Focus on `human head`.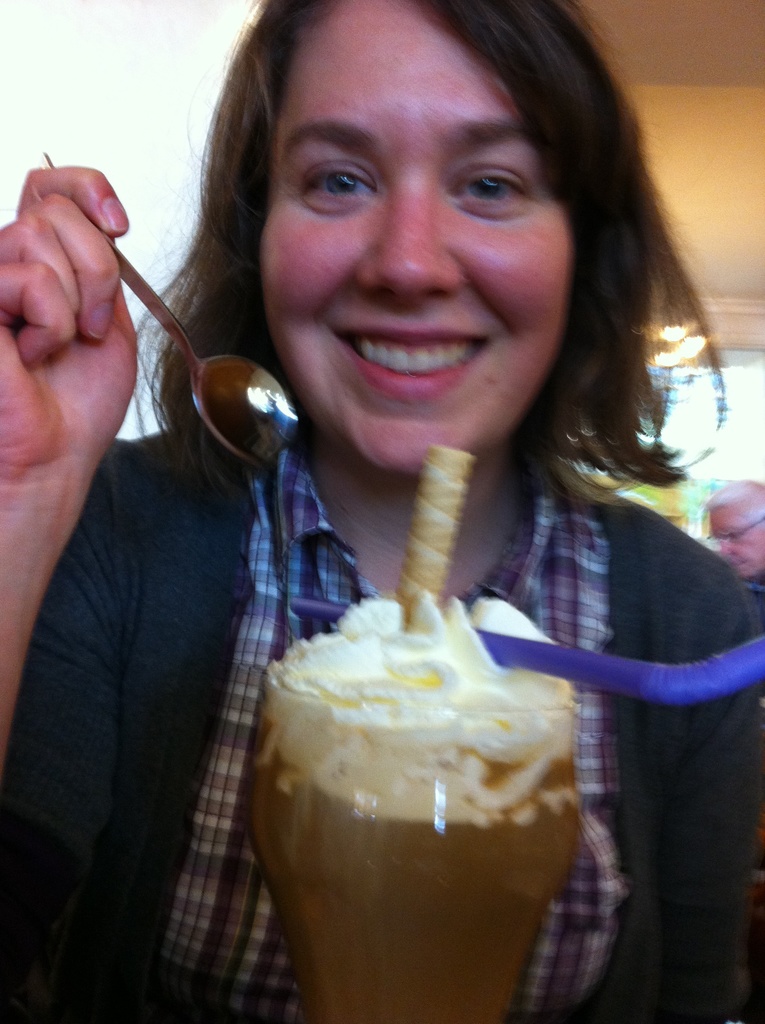
Focused at <box>129,0,742,493</box>.
